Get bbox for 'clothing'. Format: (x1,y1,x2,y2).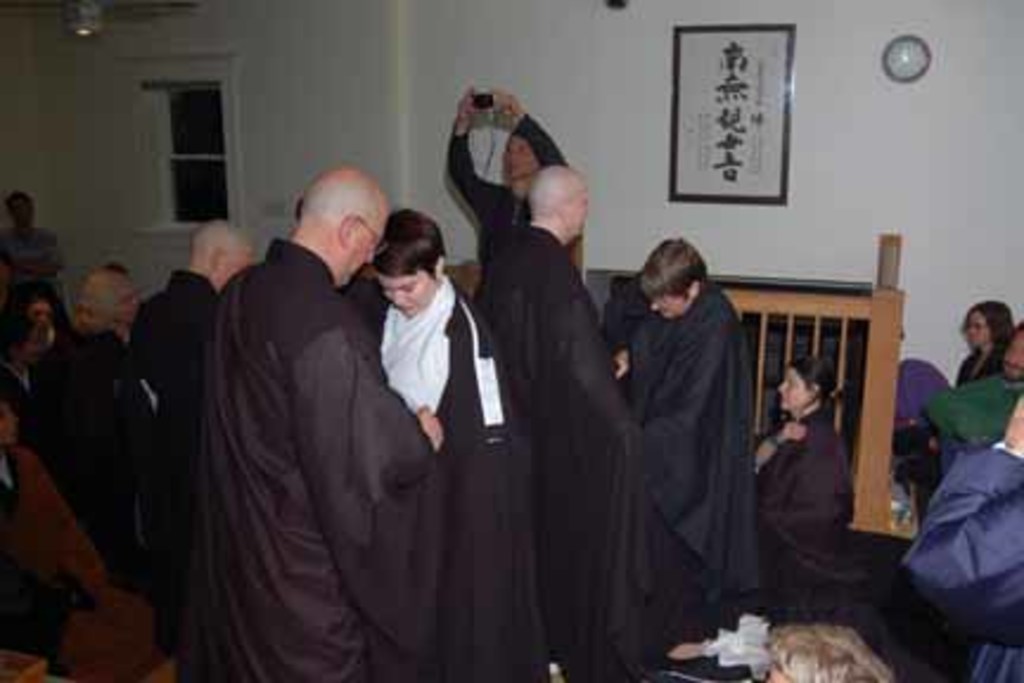
(0,451,64,671).
